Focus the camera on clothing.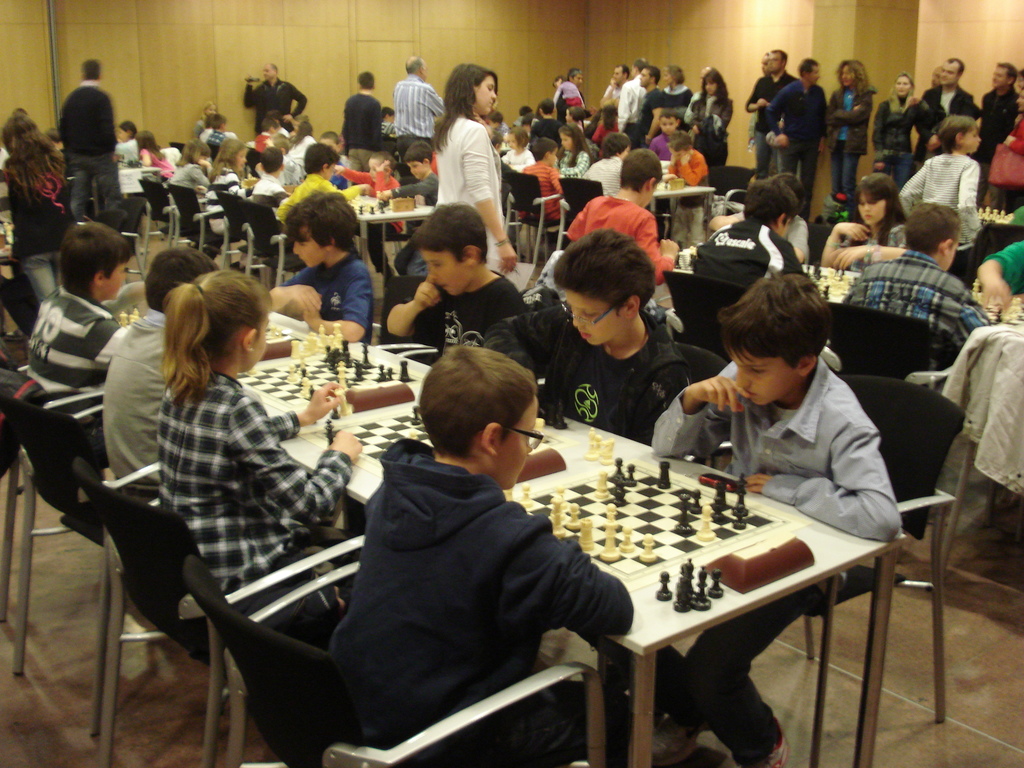
Focus region: x1=394, y1=79, x2=442, y2=167.
